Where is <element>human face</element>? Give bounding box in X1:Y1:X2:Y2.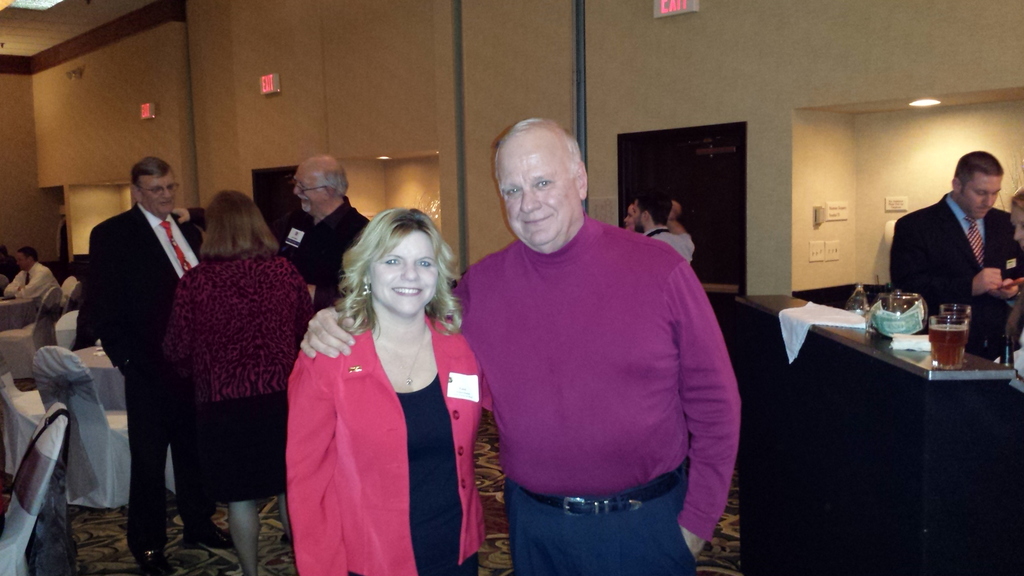
493:137:585:257.
